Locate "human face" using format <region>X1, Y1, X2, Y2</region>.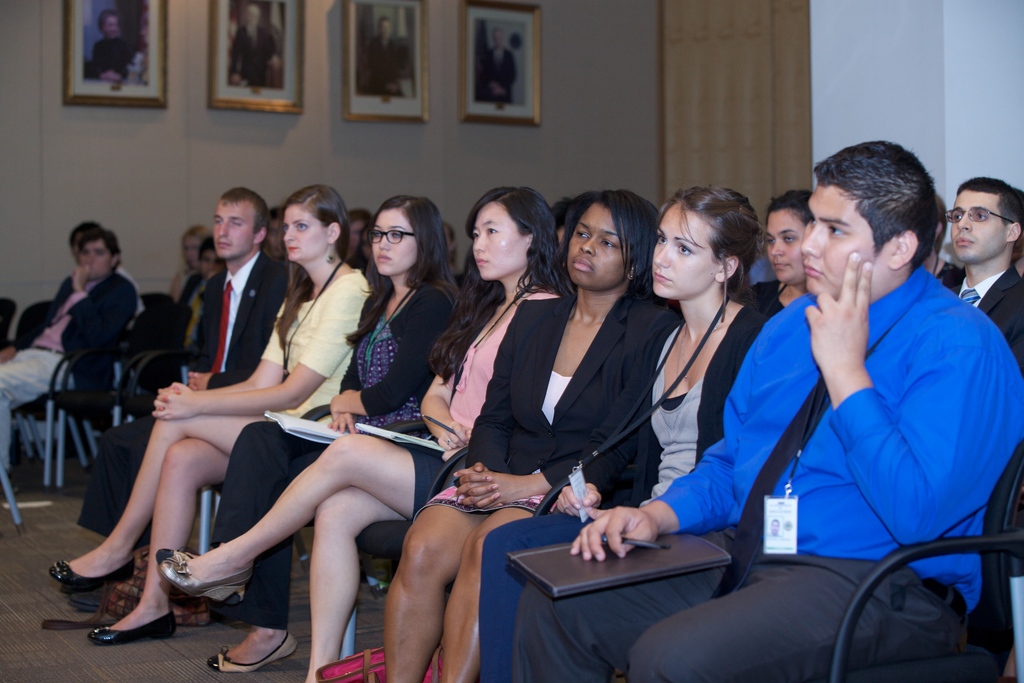
<region>572, 209, 620, 290</region>.
